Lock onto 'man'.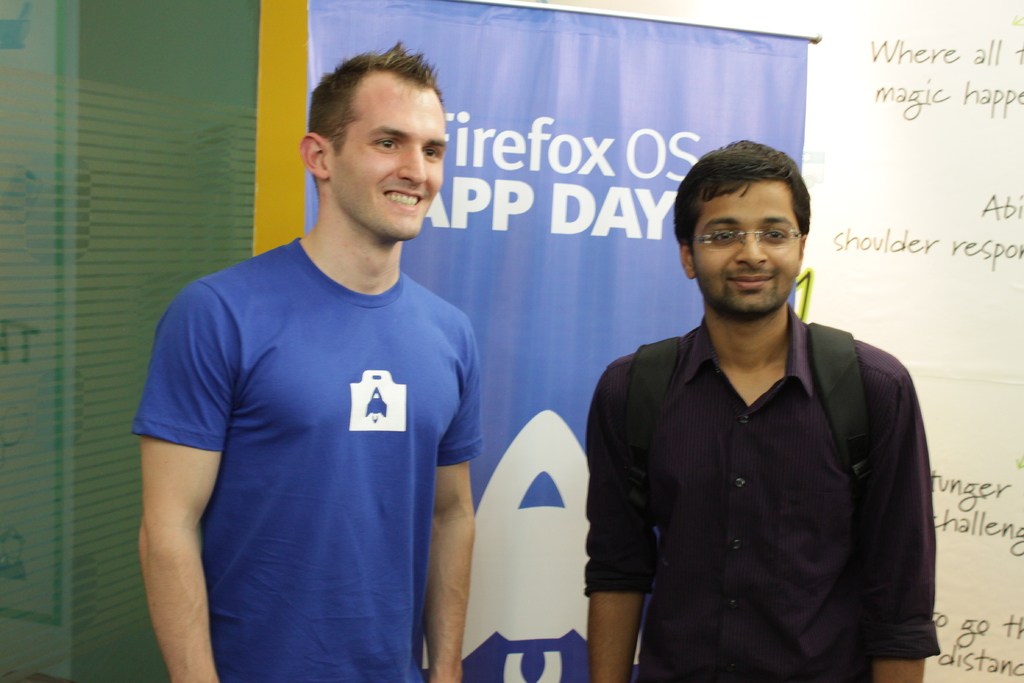
Locked: pyautogui.locateOnScreen(580, 139, 947, 675).
